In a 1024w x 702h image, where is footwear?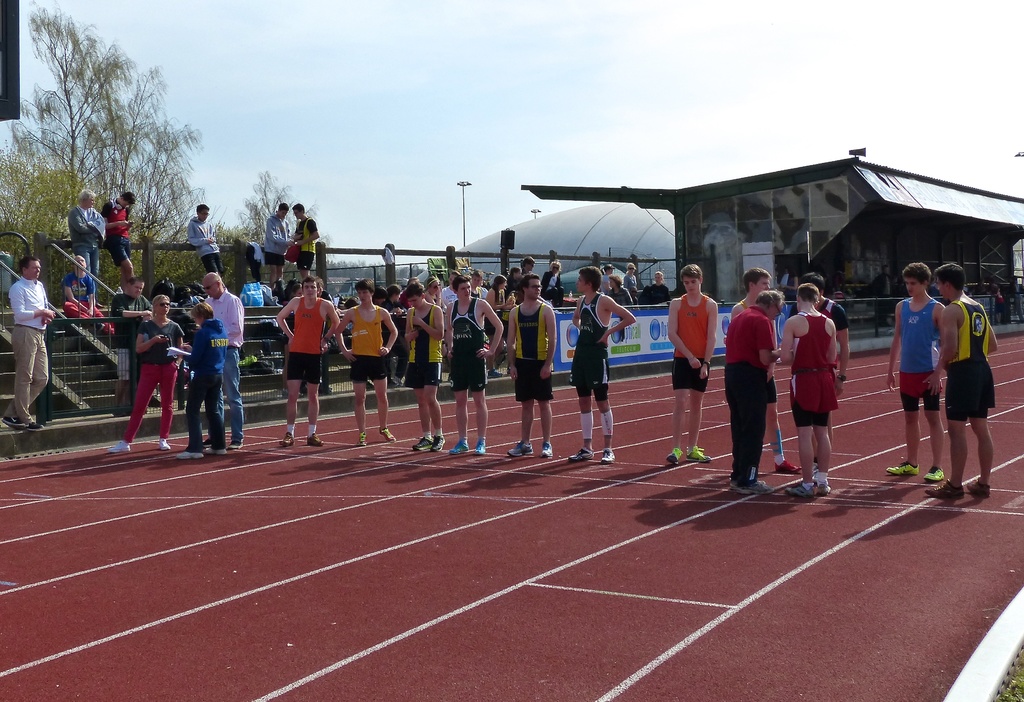
{"left": 885, "top": 459, "right": 918, "bottom": 475}.
